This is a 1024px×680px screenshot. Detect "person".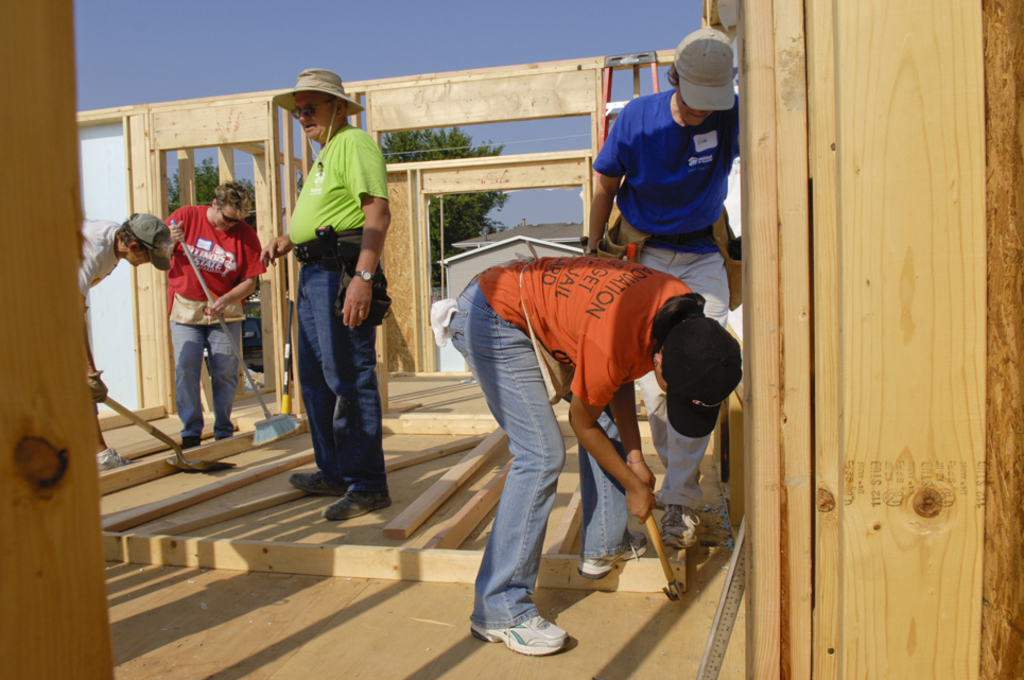
258:65:392:526.
